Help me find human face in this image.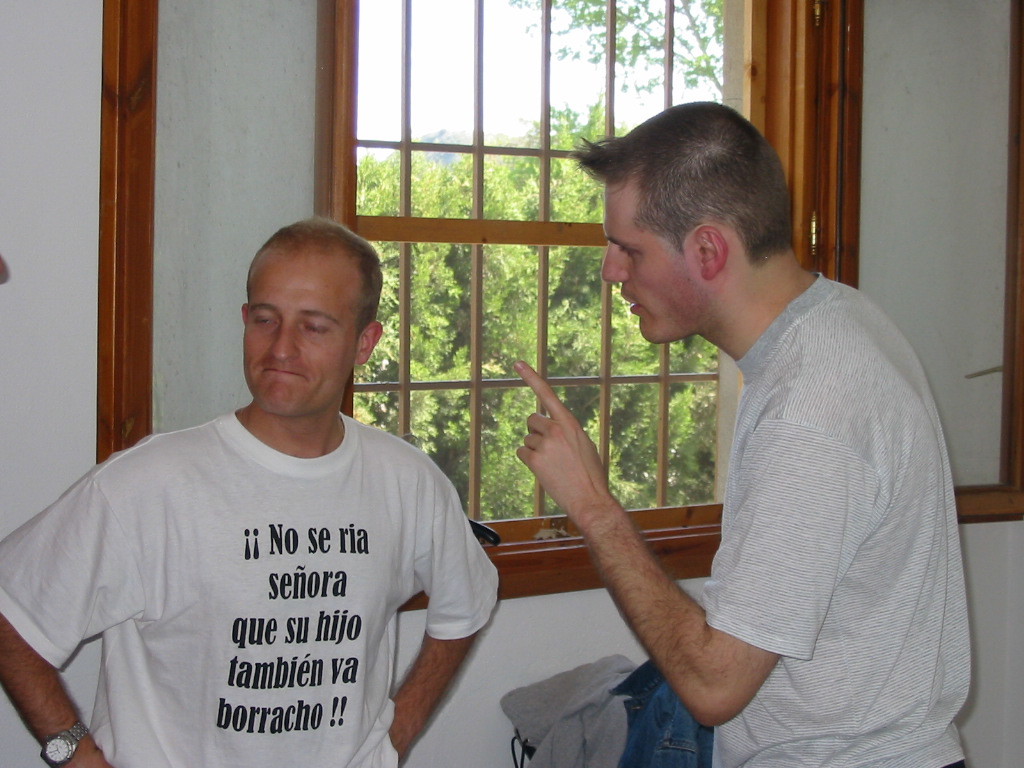
Found it: <box>600,182,707,349</box>.
